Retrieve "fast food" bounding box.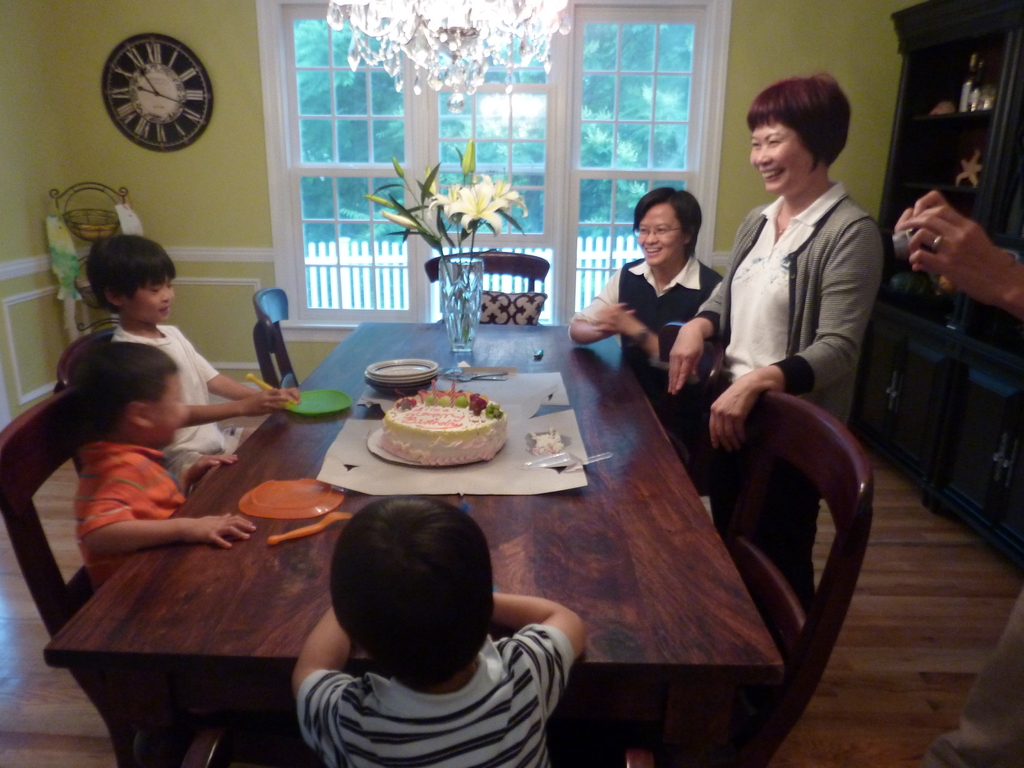
Bounding box: bbox(370, 384, 503, 469).
